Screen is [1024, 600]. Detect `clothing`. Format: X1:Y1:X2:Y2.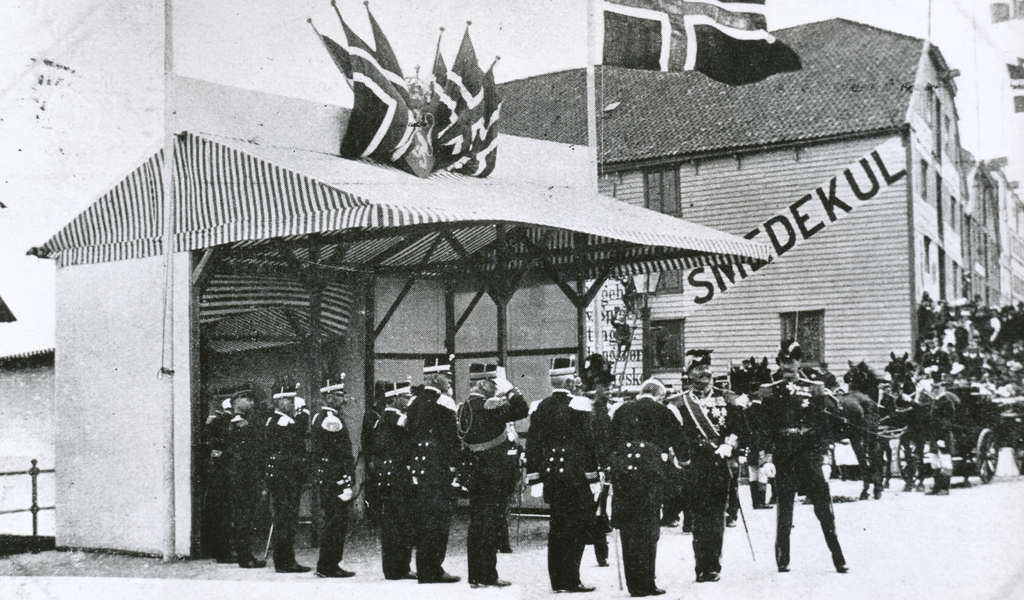
662:388:749:572.
